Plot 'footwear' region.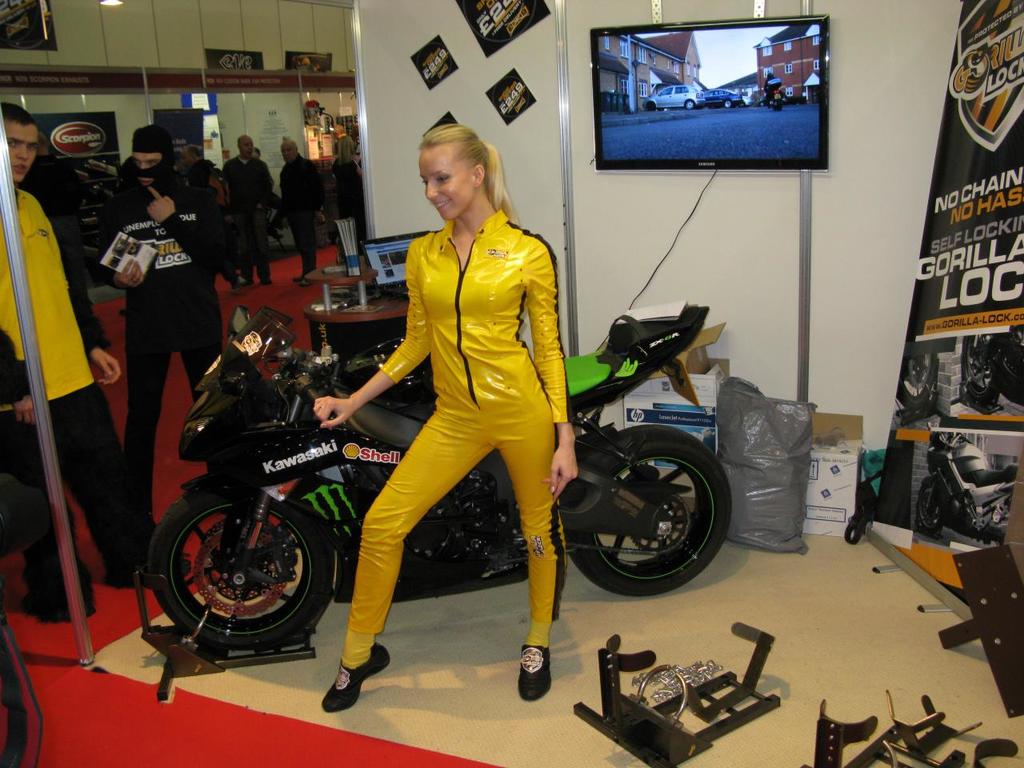
Plotted at [139,511,202,578].
